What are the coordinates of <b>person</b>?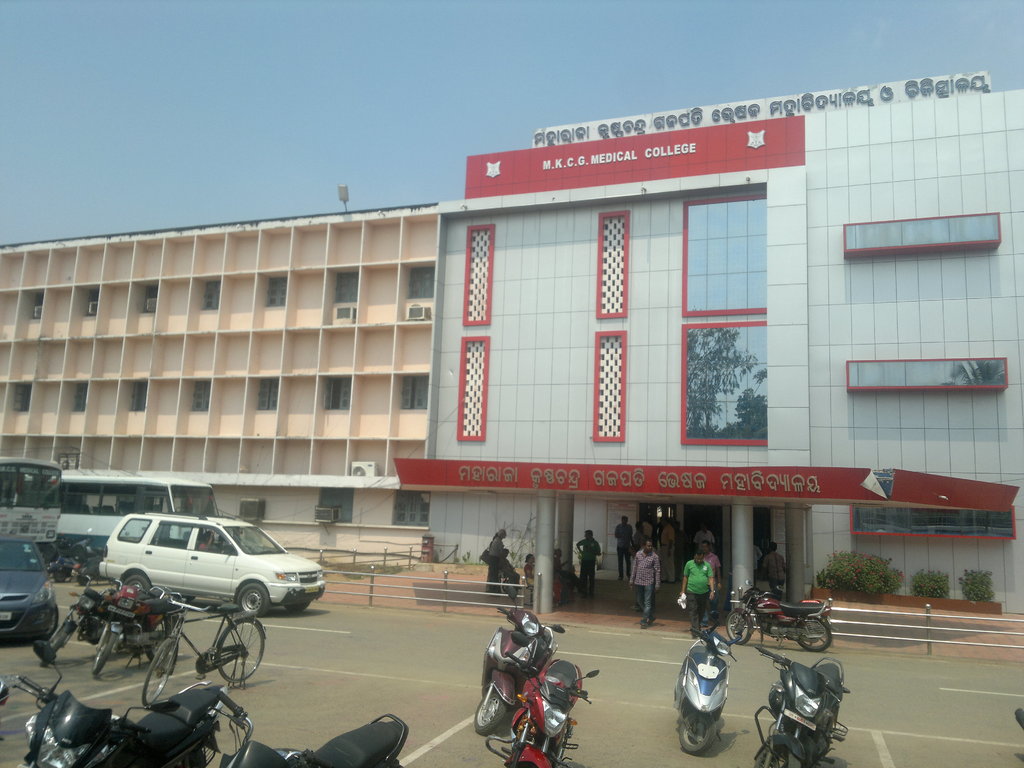
197 529 220 553.
